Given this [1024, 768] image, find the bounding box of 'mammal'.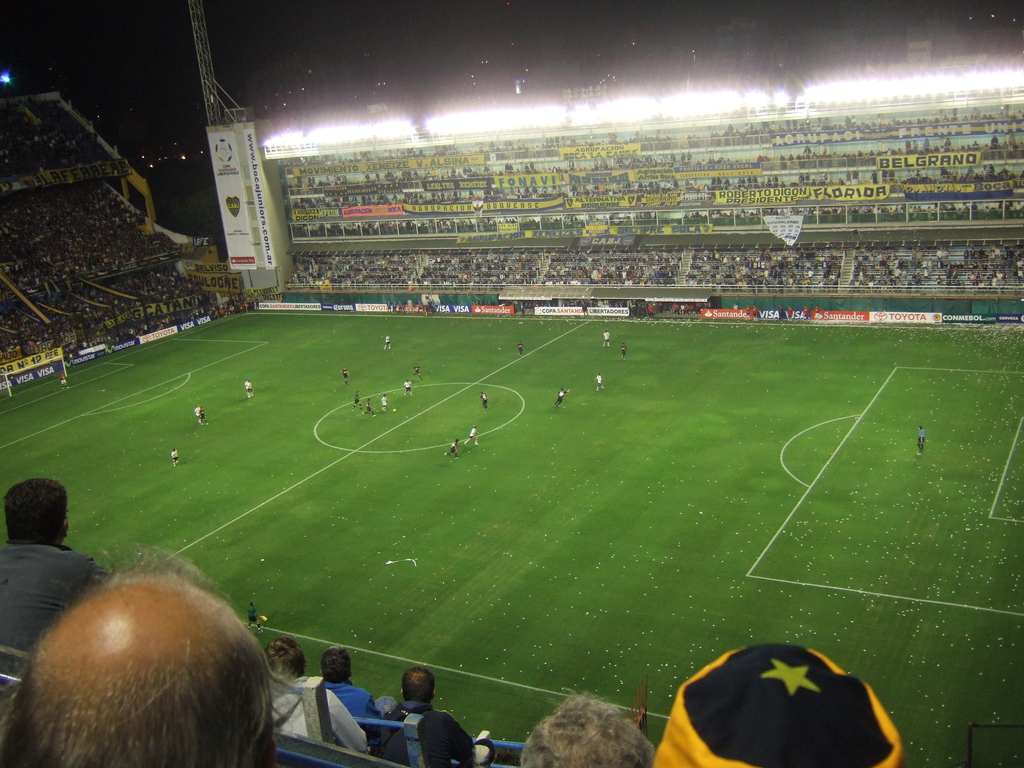
369, 665, 493, 767.
